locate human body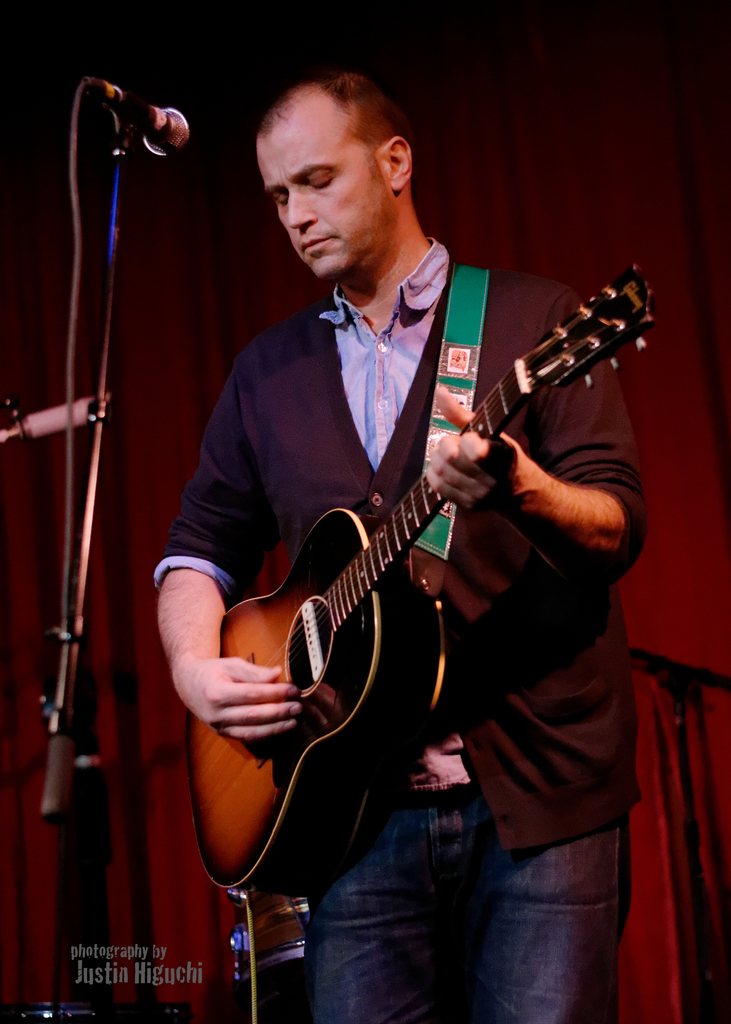
locate(145, 228, 649, 1023)
